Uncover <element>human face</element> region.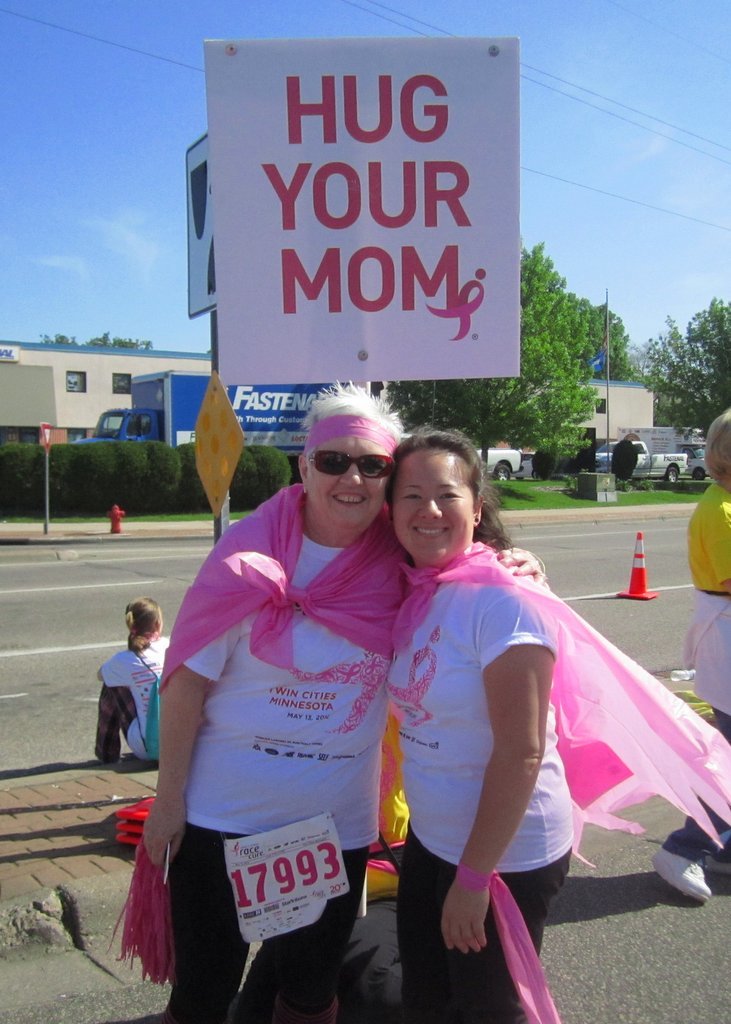
Uncovered: Rect(388, 441, 477, 574).
